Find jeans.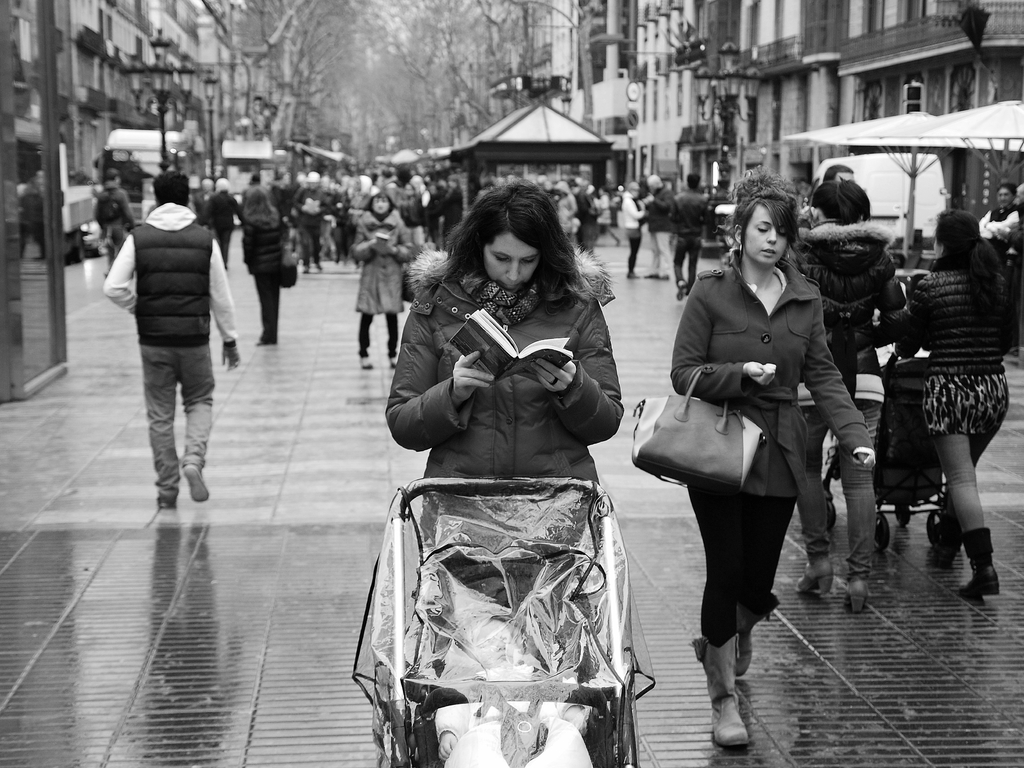
x1=646, y1=227, x2=675, y2=286.
